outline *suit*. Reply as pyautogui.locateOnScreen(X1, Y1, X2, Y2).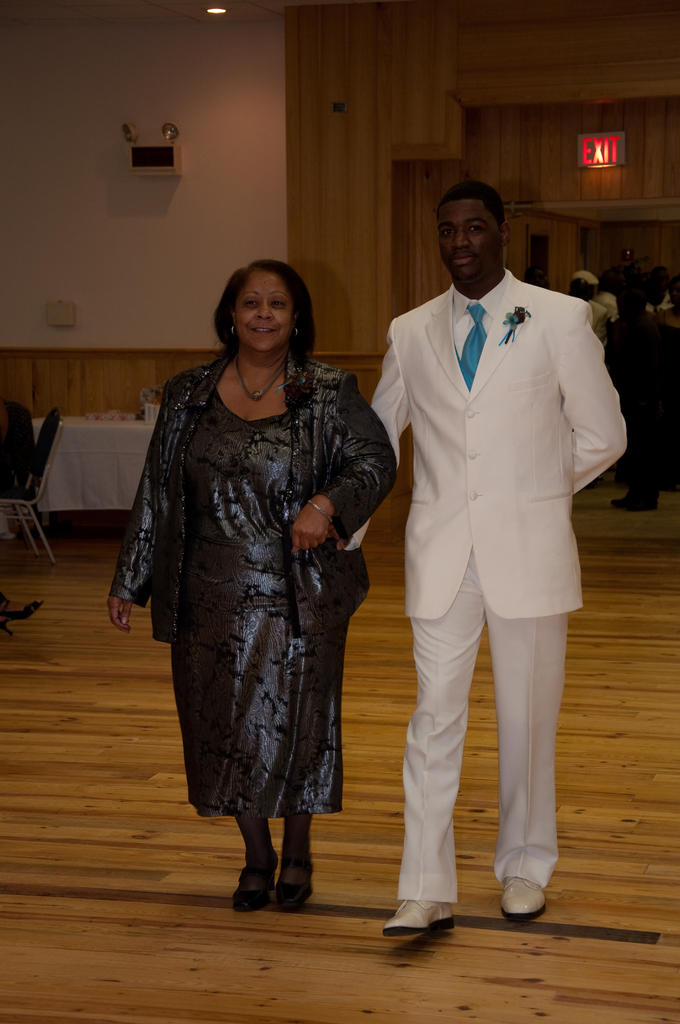
pyautogui.locateOnScreen(371, 168, 617, 944).
